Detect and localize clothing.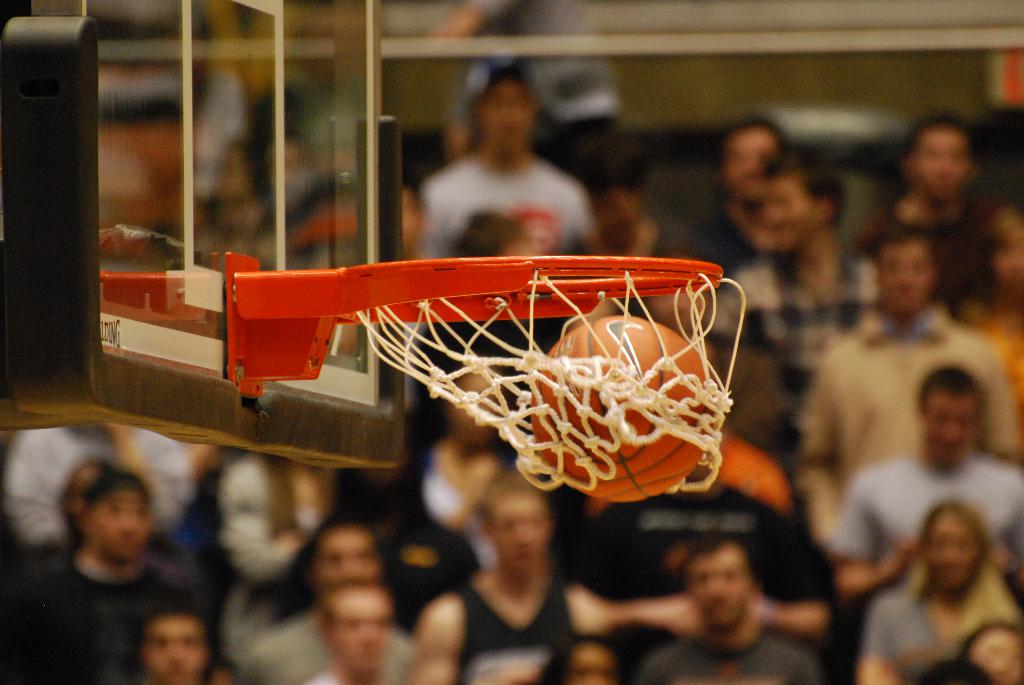
Localized at [860,585,934,668].
